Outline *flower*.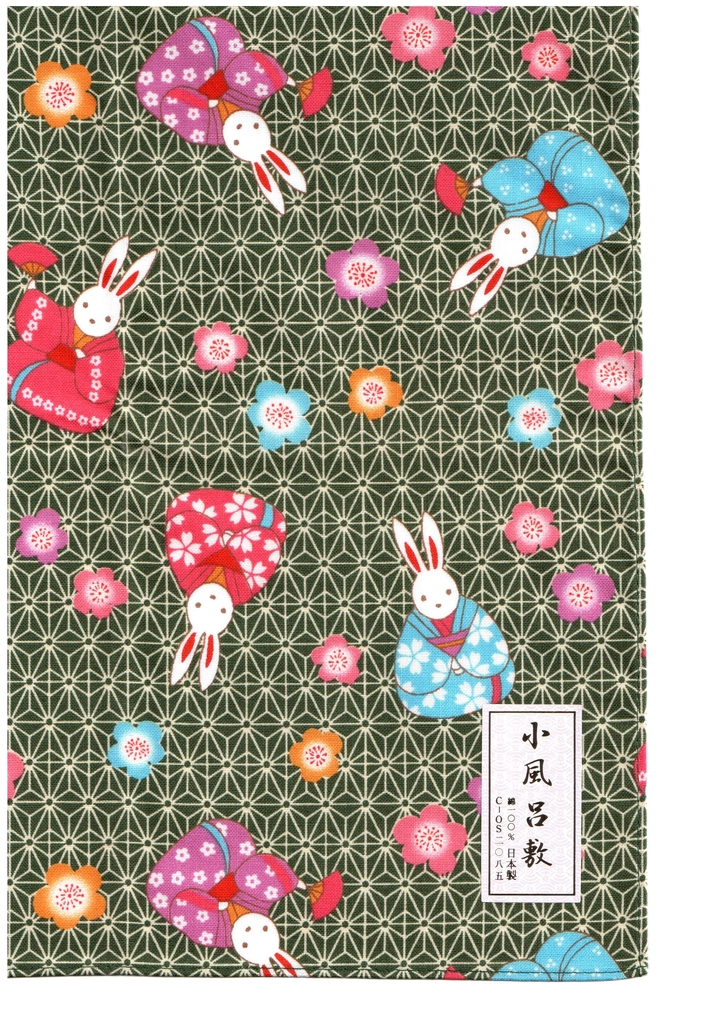
Outline: [x1=324, y1=230, x2=405, y2=309].
